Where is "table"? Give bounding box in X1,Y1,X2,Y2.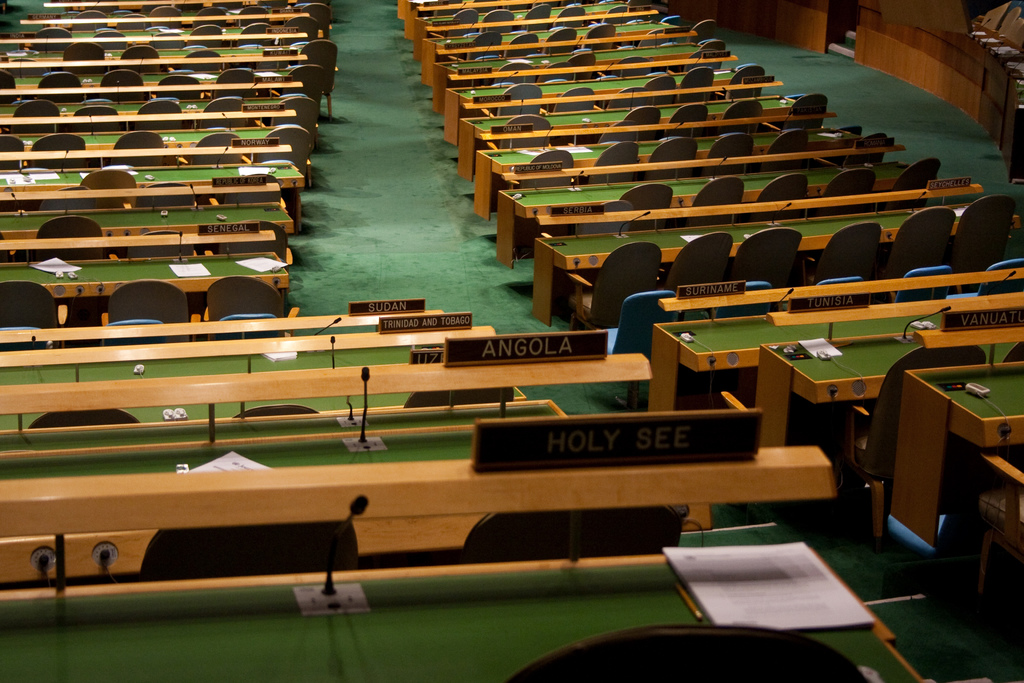
397,0,405,20.
